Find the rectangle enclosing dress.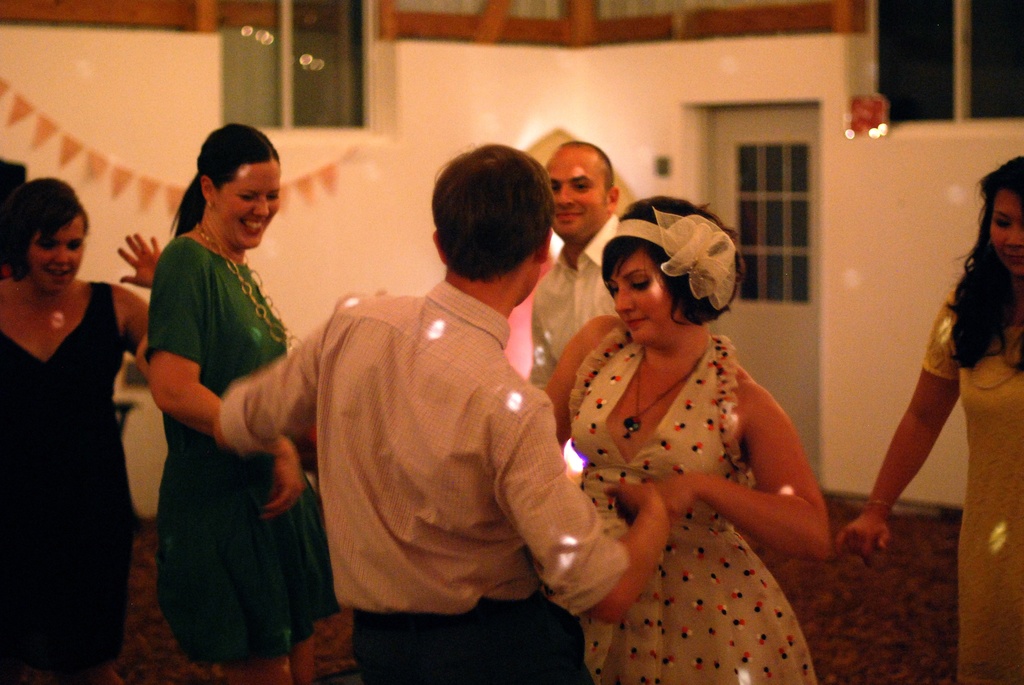
561, 323, 820, 684.
